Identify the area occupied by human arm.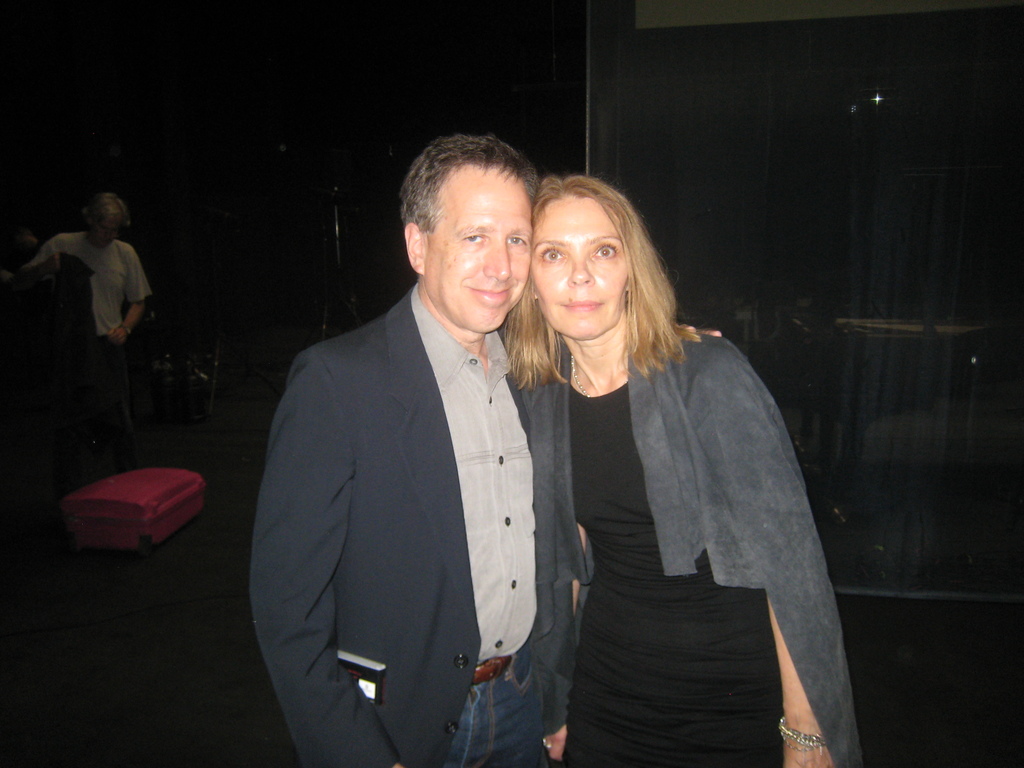
Area: l=763, t=593, r=833, b=767.
